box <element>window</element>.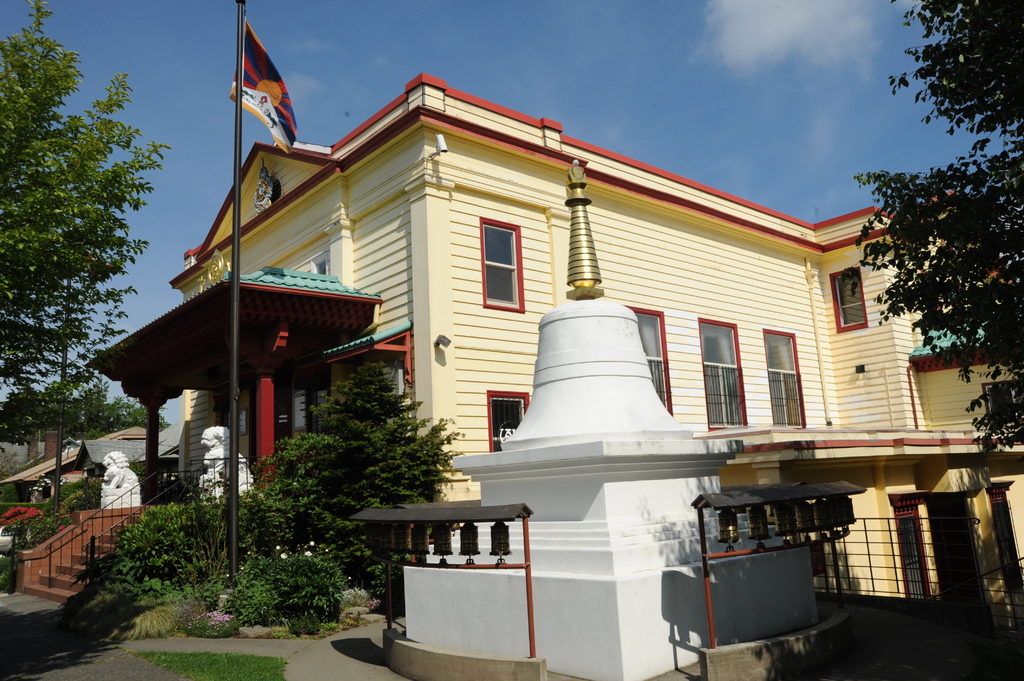
select_region(708, 310, 754, 428).
